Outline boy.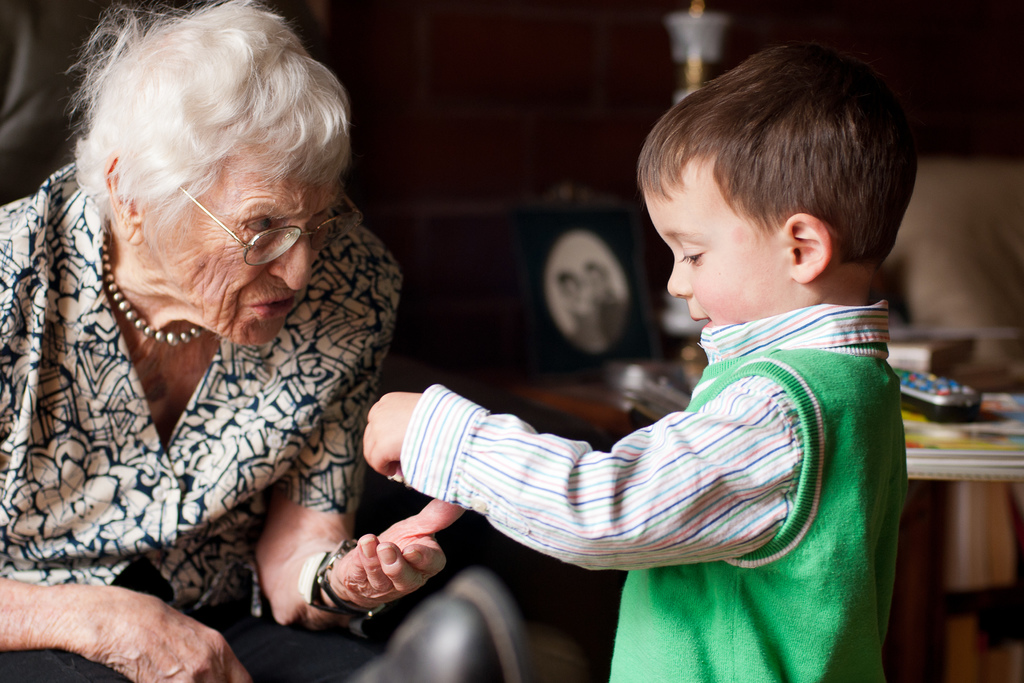
Outline: Rect(365, 44, 921, 682).
